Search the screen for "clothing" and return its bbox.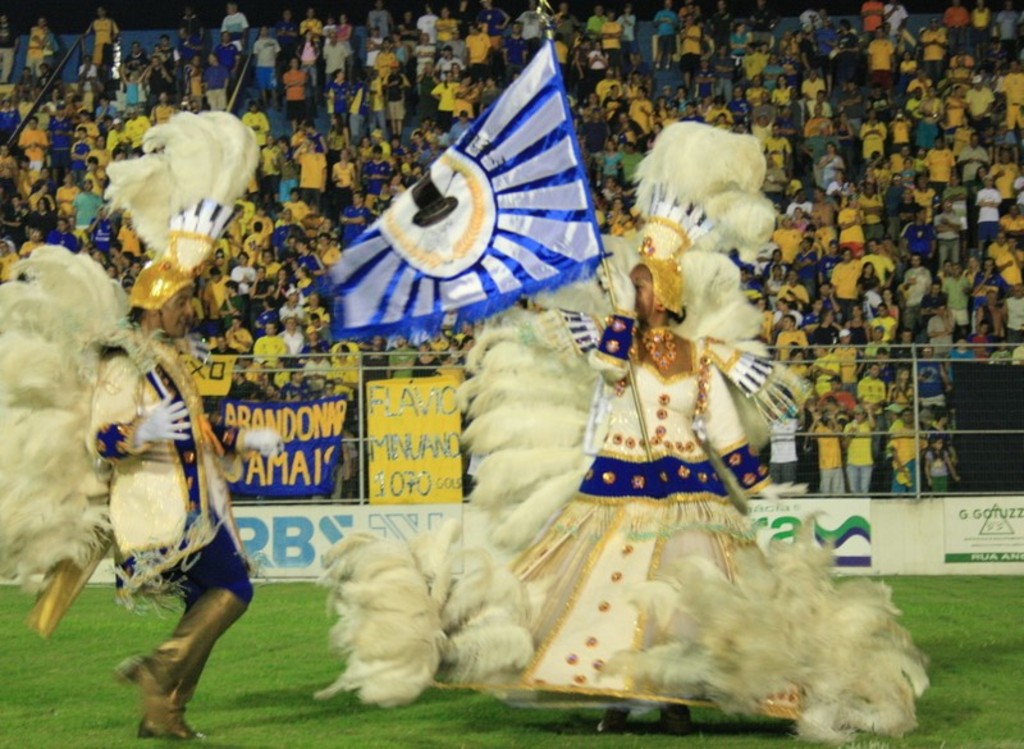
Found: locate(602, 24, 626, 73).
